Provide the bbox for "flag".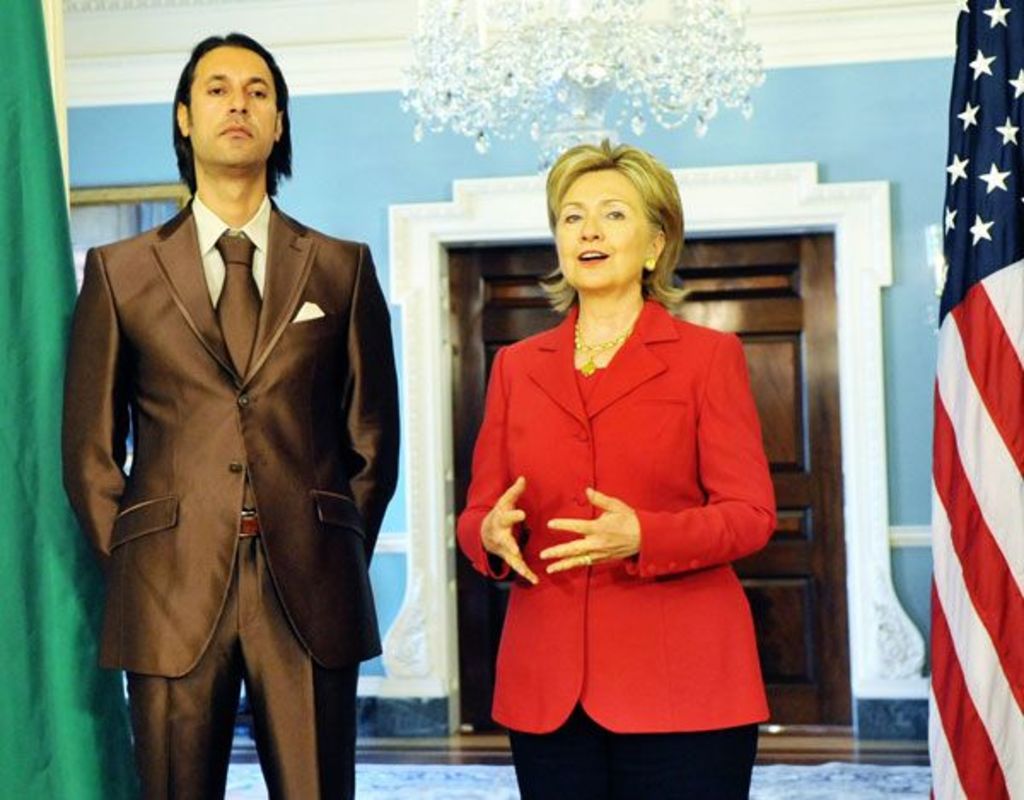
[left=0, top=0, right=142, bottom=798].
